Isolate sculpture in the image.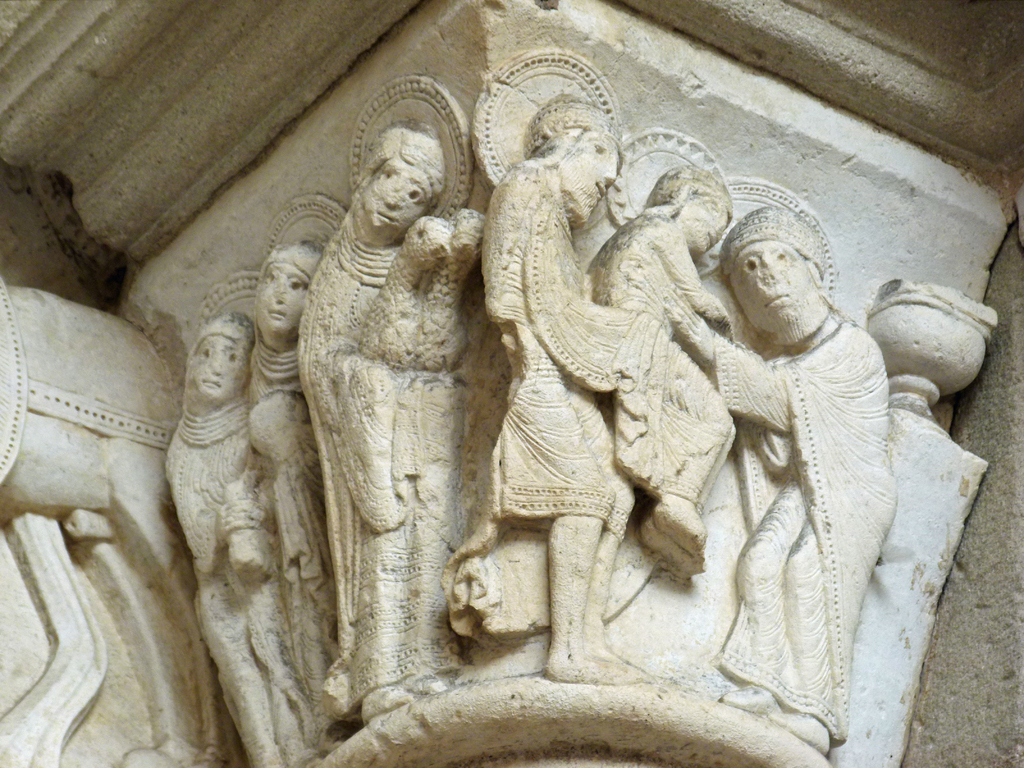
Isolated region: bbox(662, 200, 907, 765).
